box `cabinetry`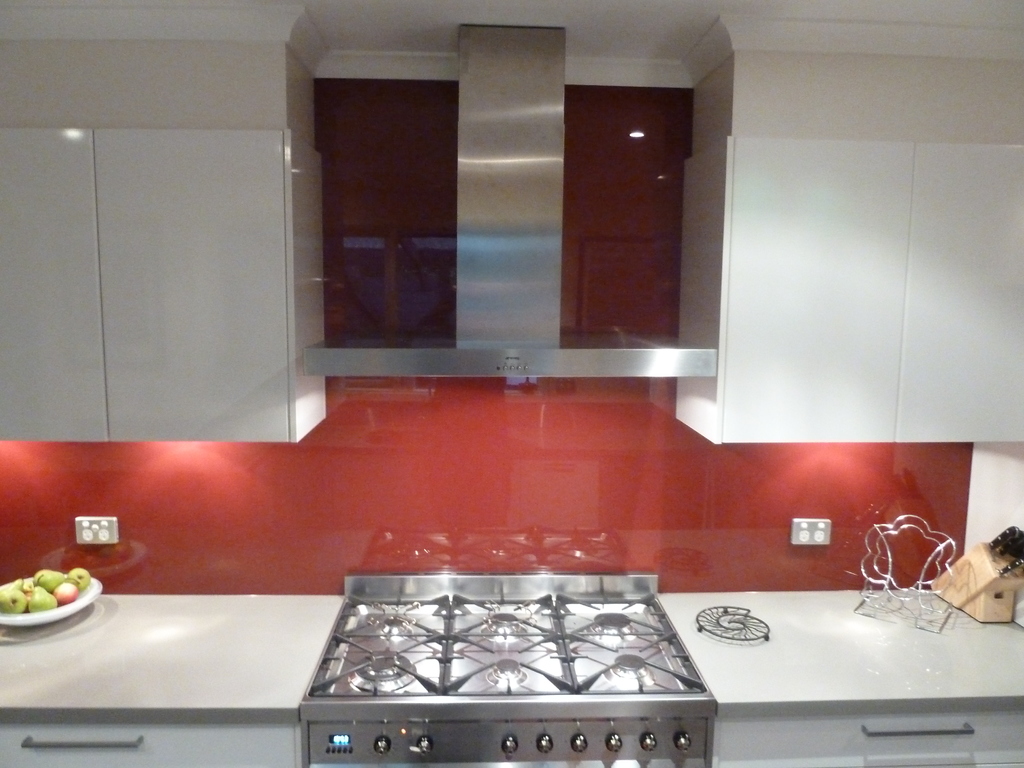
crop(77, 35, 317, 447)
